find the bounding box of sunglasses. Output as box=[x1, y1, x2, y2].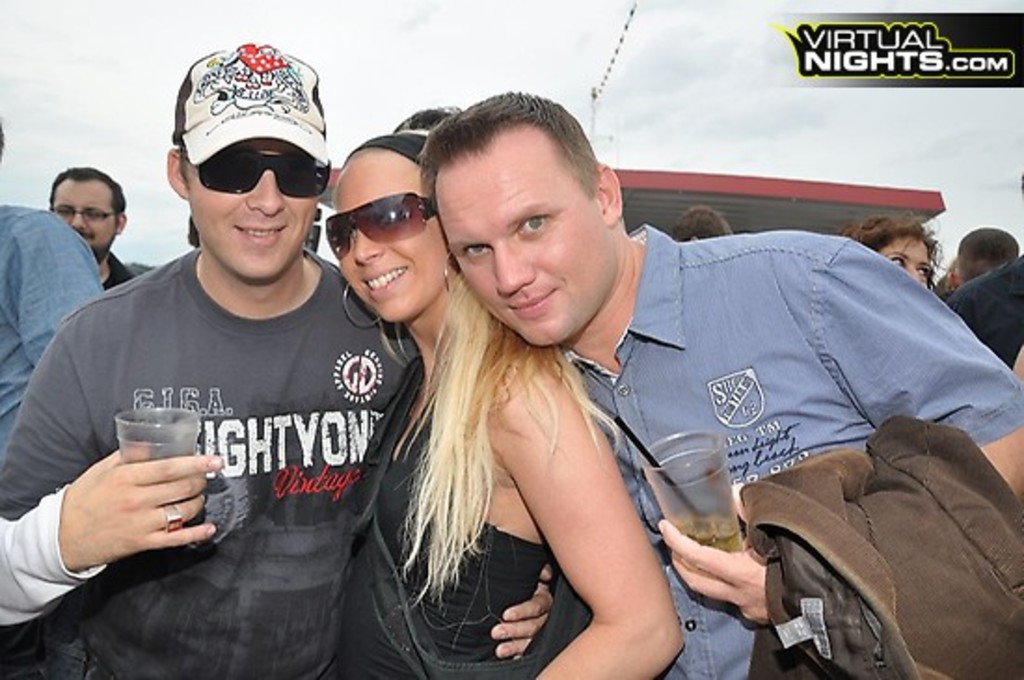
box=[324, 188, 434, 265].
